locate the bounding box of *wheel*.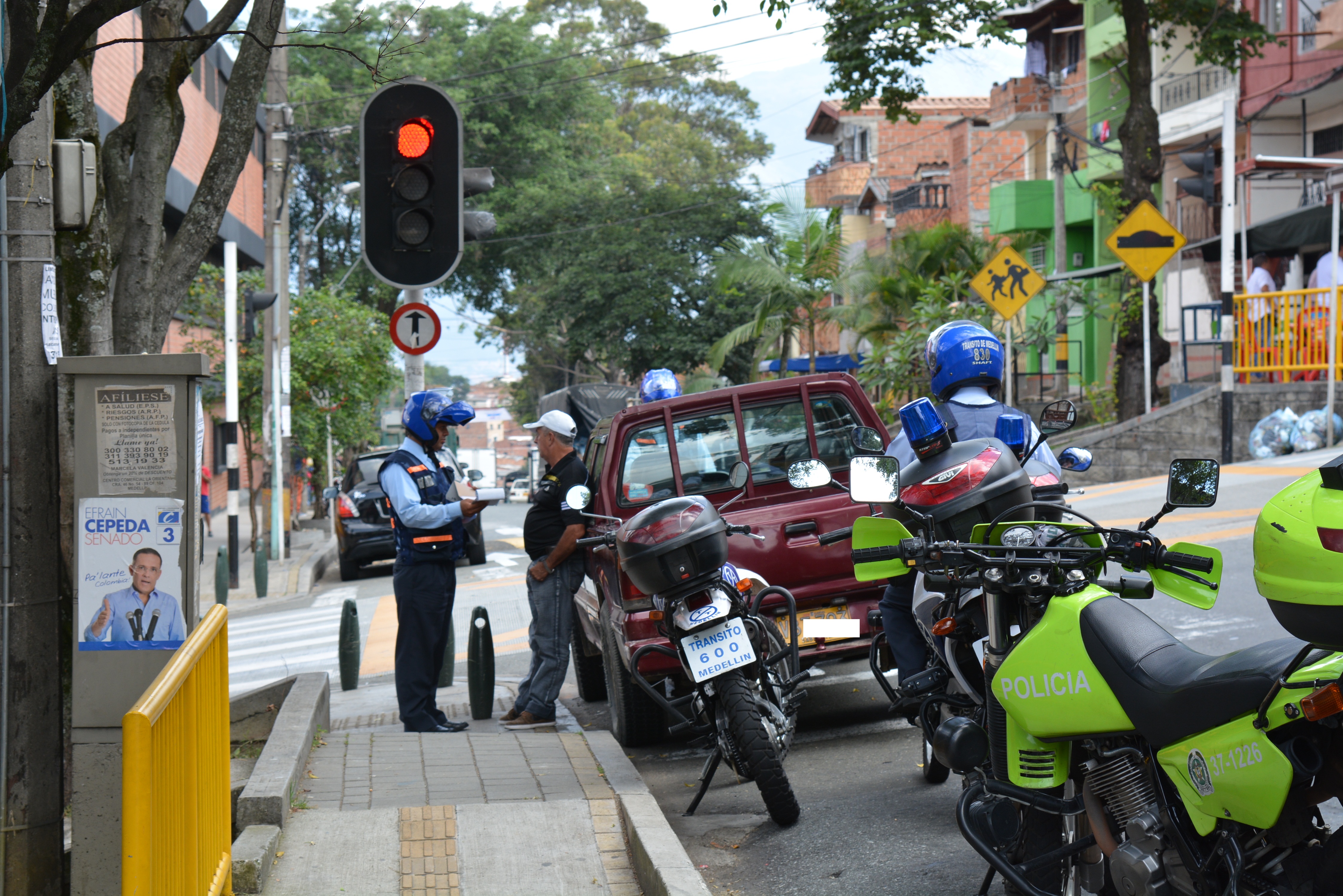
Bounding box: <region>142, 160, 145, 171</region>.
